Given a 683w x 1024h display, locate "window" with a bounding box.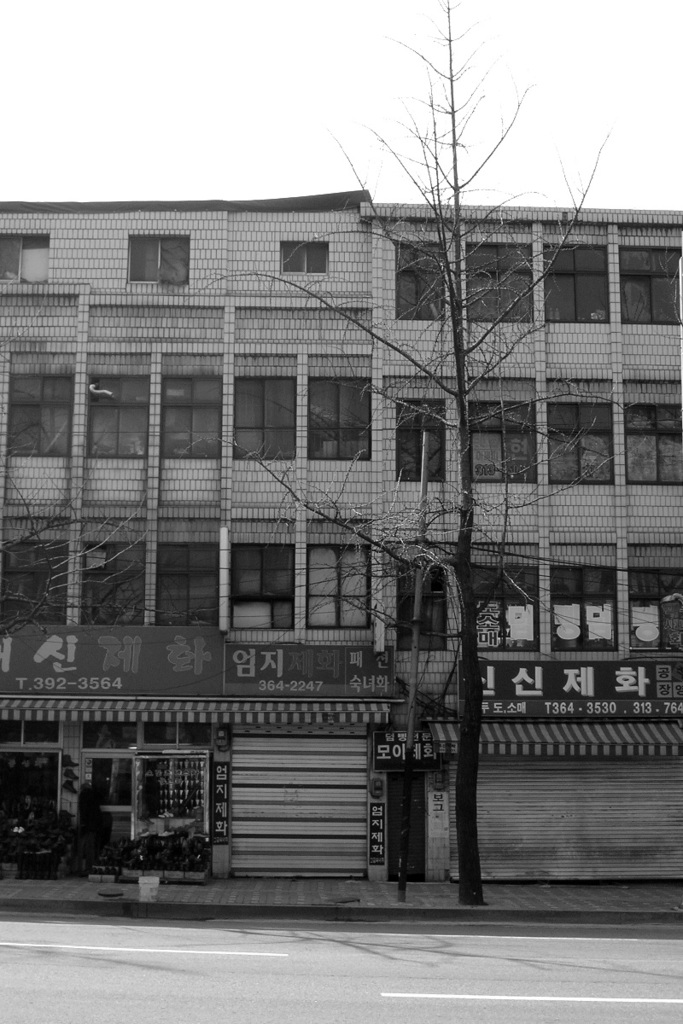
Located: bbox(549, 567, 577, 658).
